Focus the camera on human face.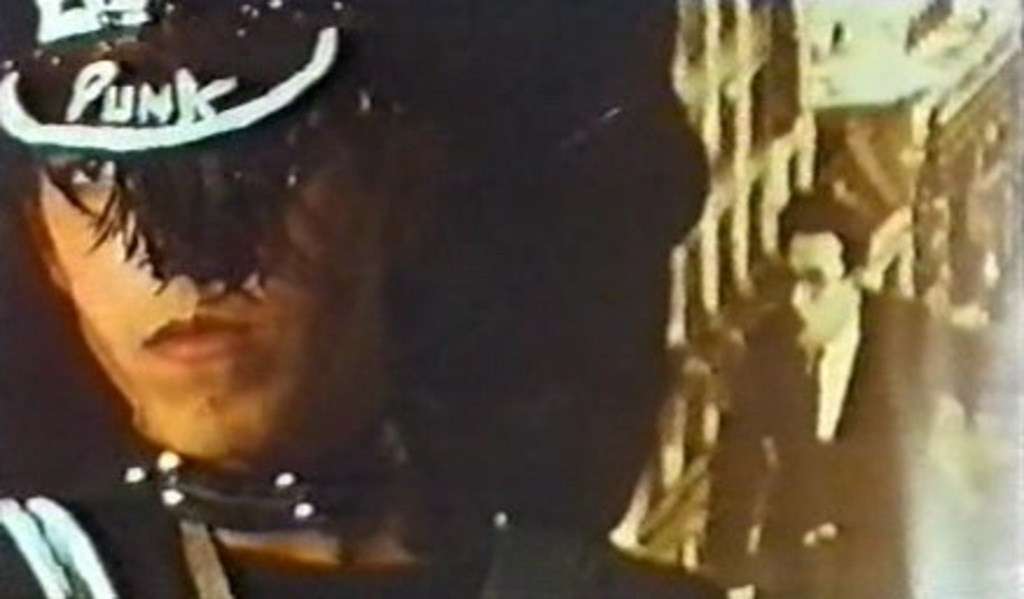
Focus region: {"x1": 30, "y1": 152, "x2": 402, "y2": 477}.
